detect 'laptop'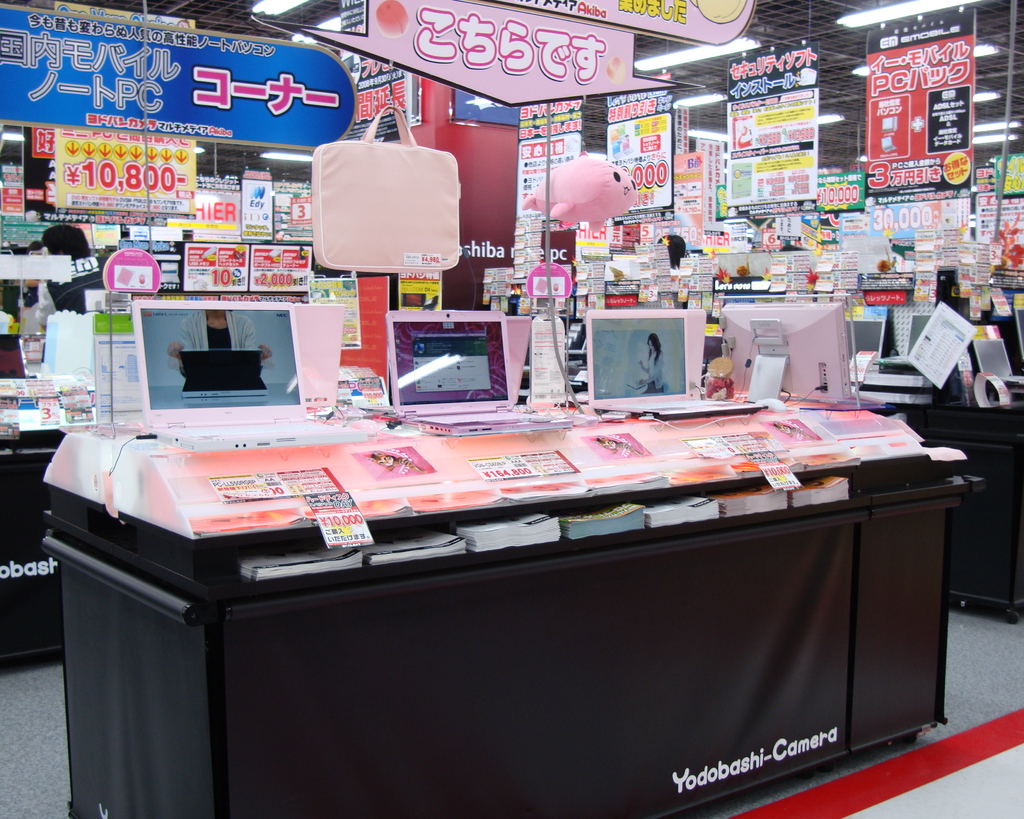
locate(876, 315, 930, 365)
